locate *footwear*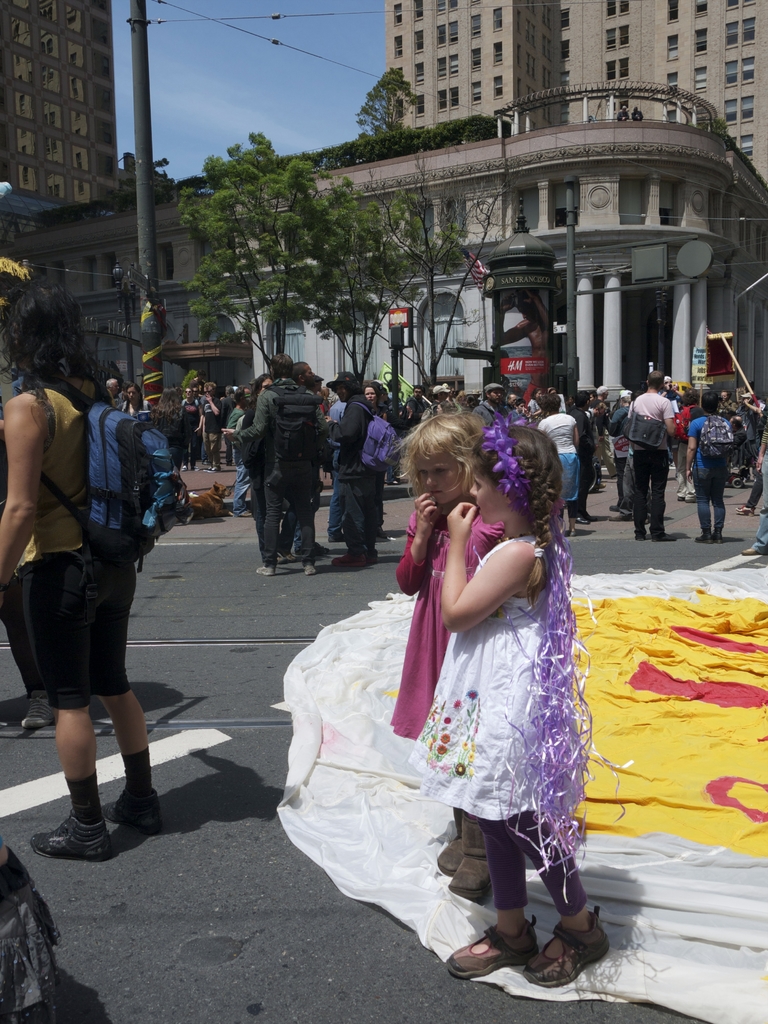
BBox(254, 567, 278, 578)
